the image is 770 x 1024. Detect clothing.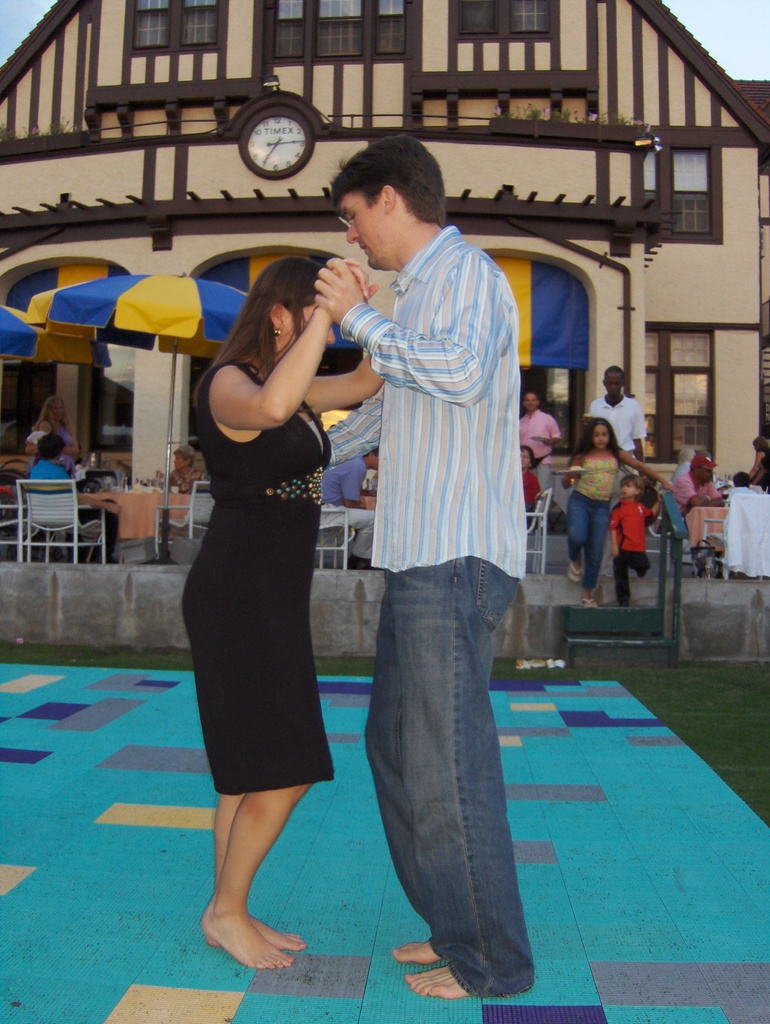
Detection: bbox=(29, 458, 115, 564).
